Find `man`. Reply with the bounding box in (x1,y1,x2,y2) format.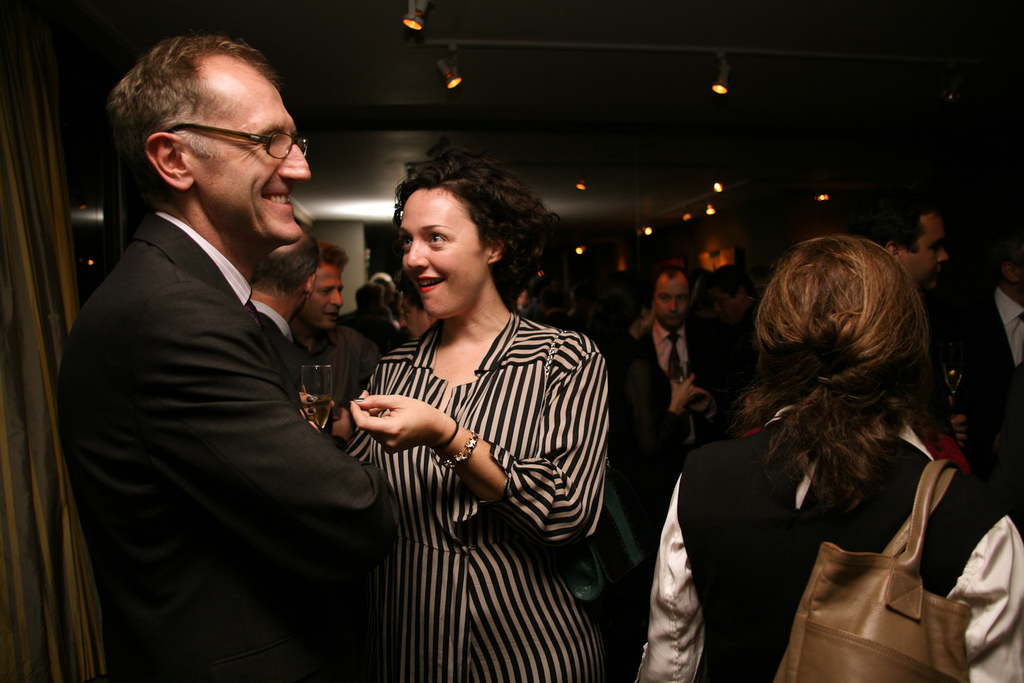
(295,247,383,405).
